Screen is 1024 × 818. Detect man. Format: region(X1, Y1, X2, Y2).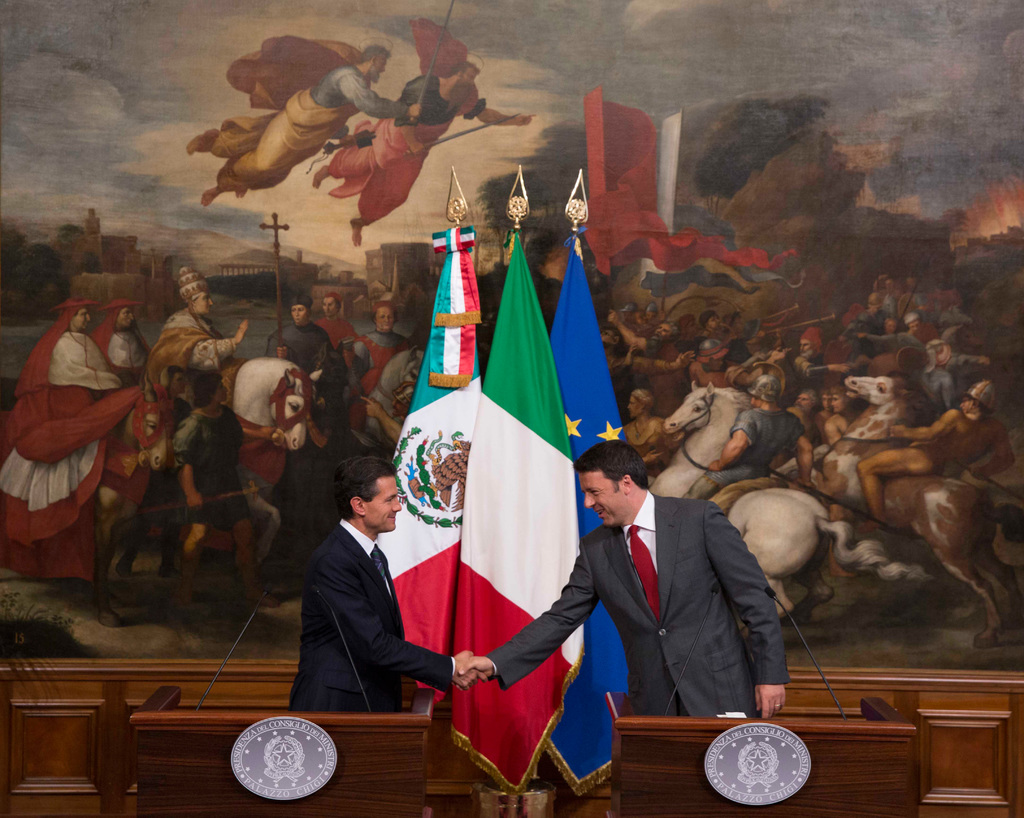
region(175, 374, 276, 611).
